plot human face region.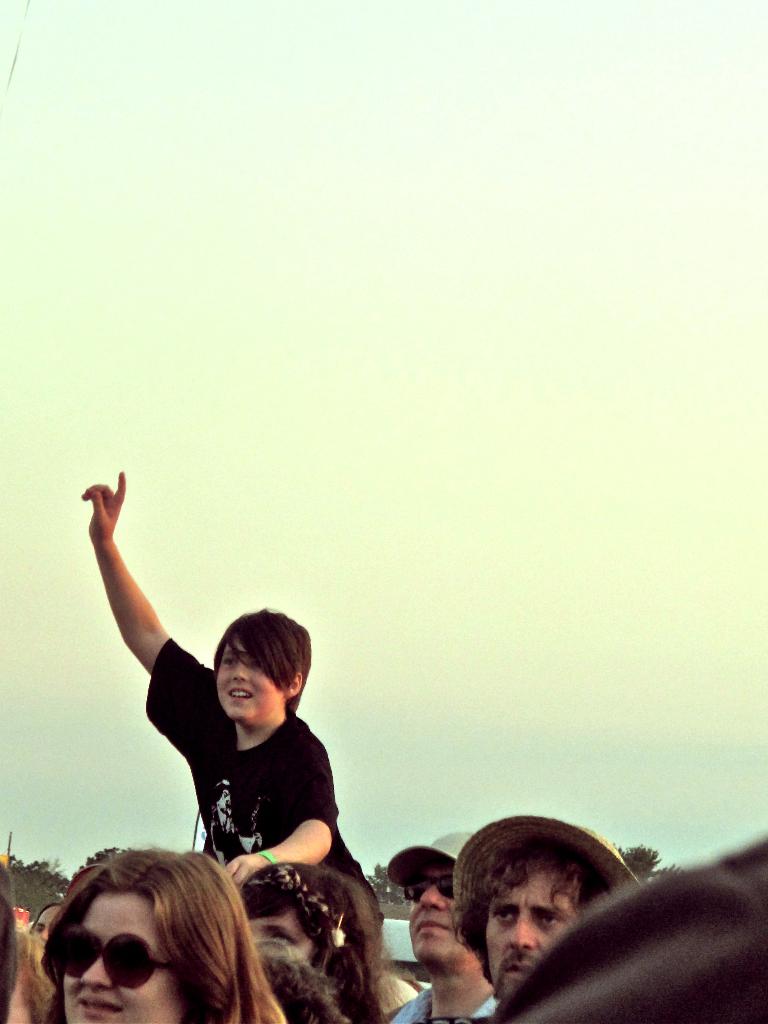
Plotted at [left=57, top=888, right=171, bottom=1020].
